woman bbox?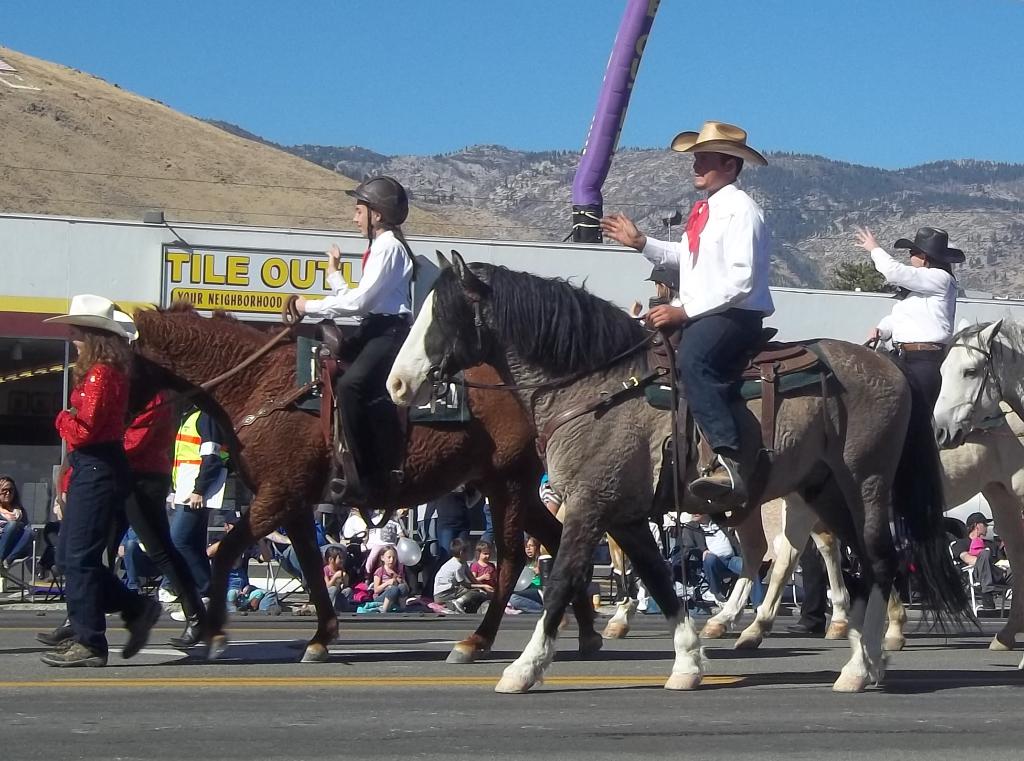
[849, 219, 964, 434]
